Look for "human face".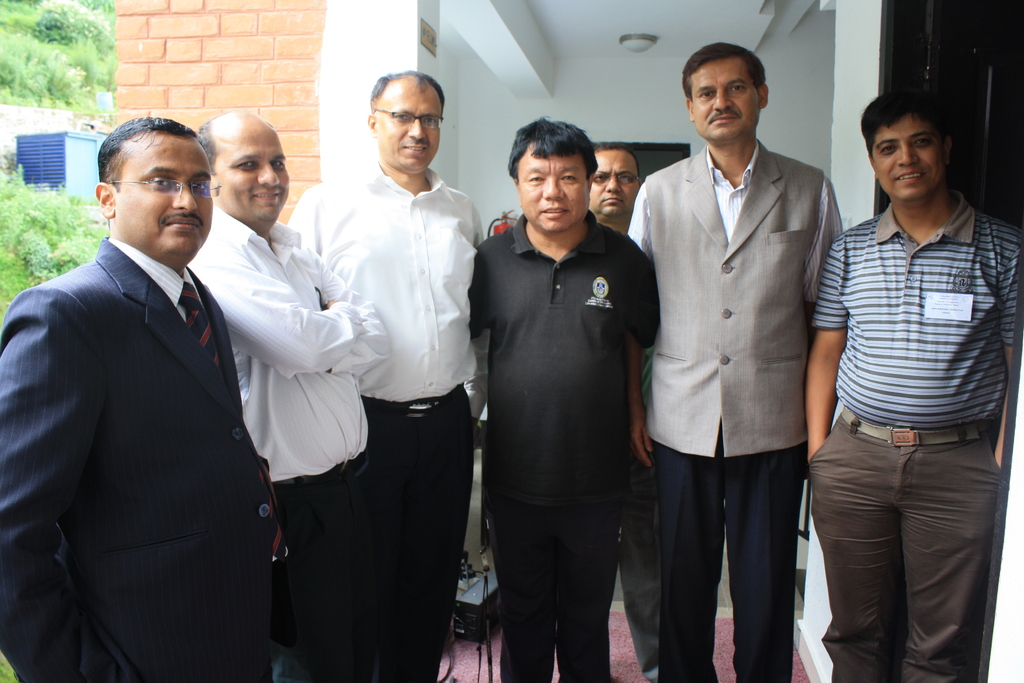
Found: select_region(690, 65, 760, 139).
